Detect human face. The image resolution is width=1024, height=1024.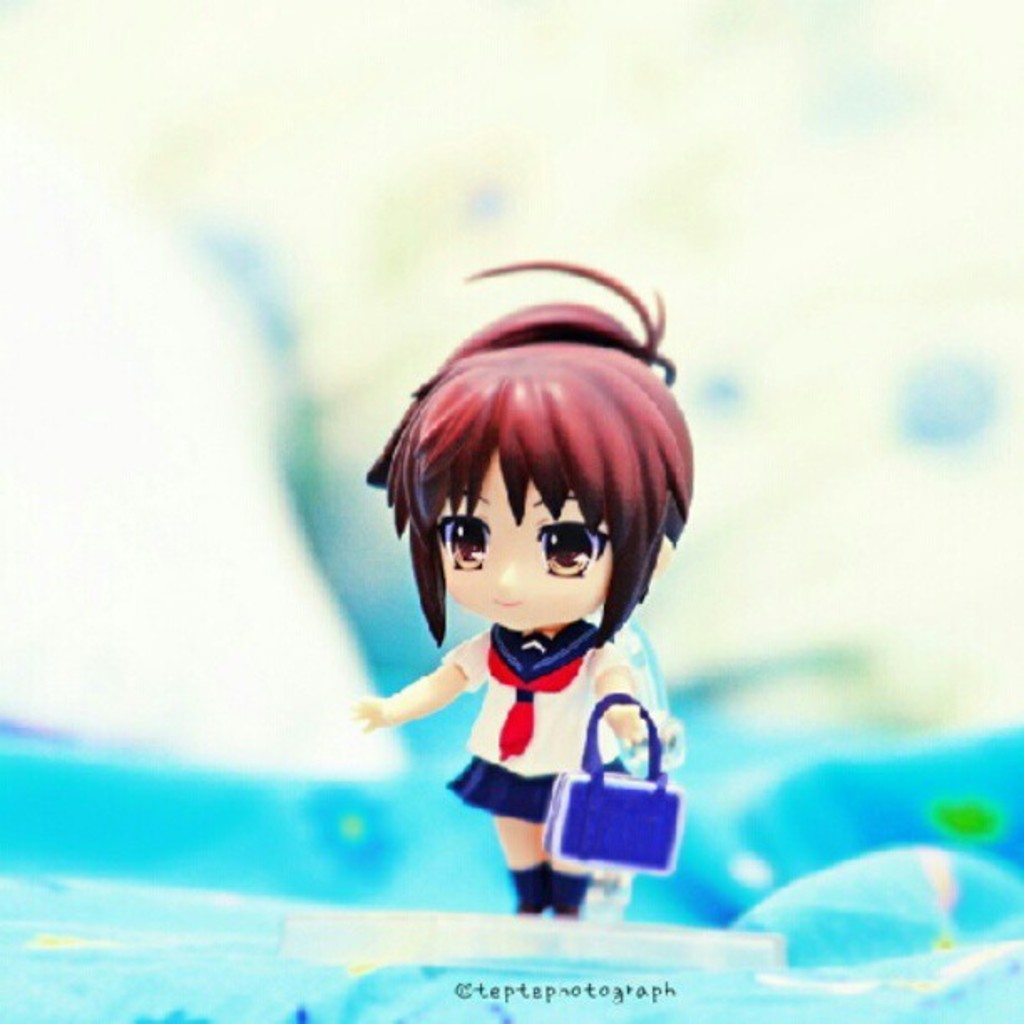
<region>430, 453, 604, 637</region>.
